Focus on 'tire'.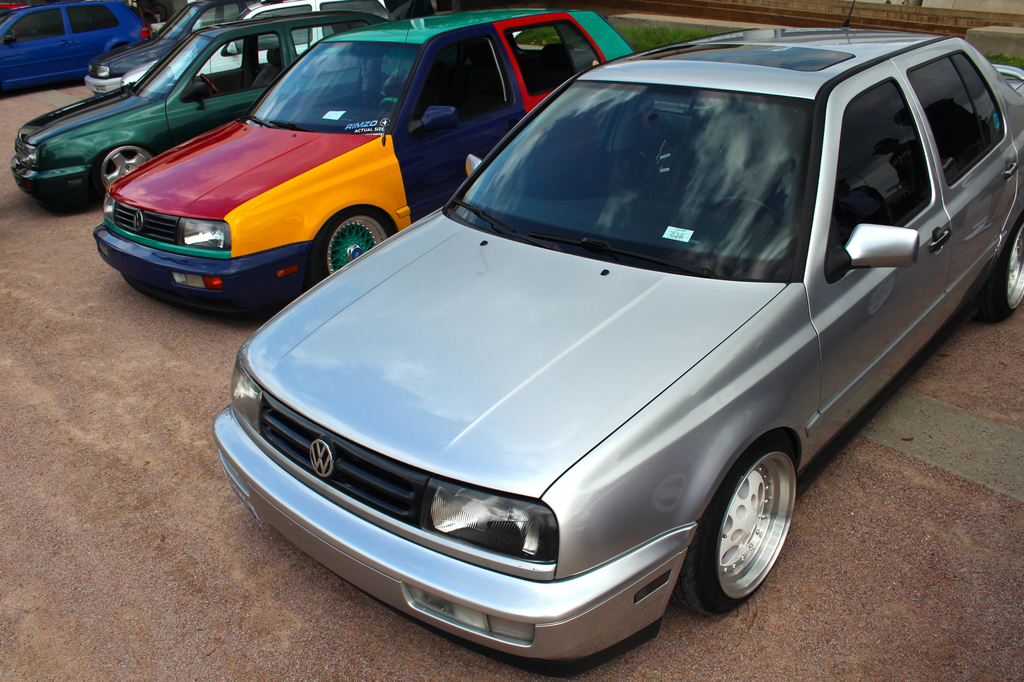
Focused at [x1=96, y1=145, x2=154, y2=195].
